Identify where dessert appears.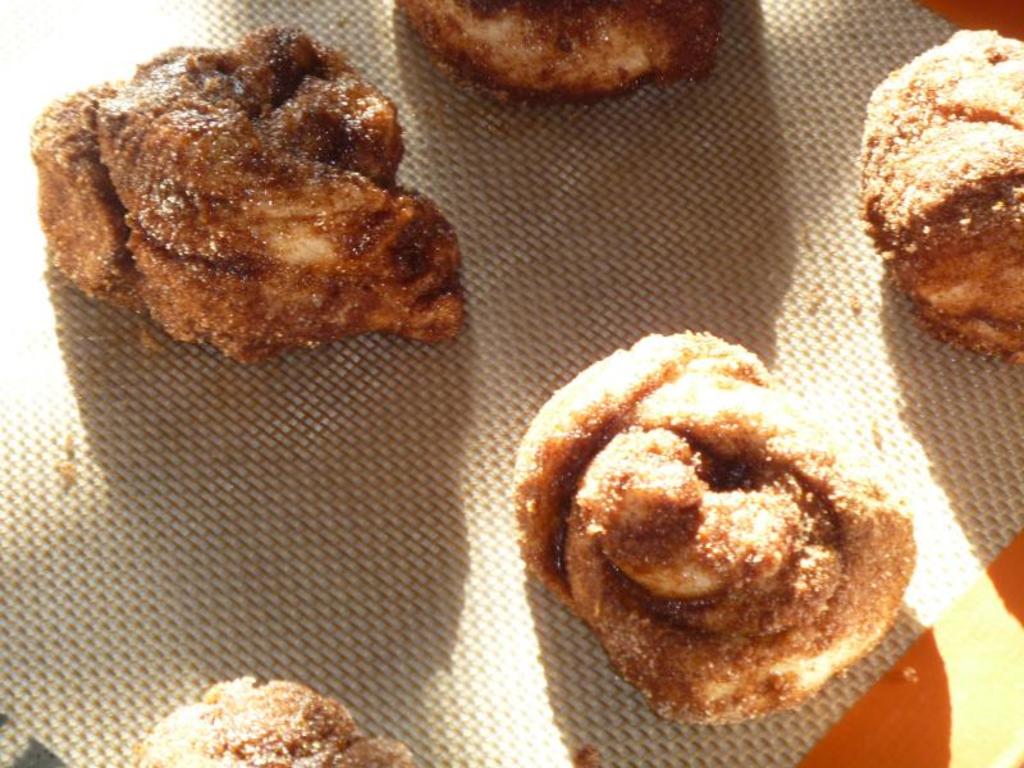
Appears at [left=531, top=349, right=913, bottom=740].
